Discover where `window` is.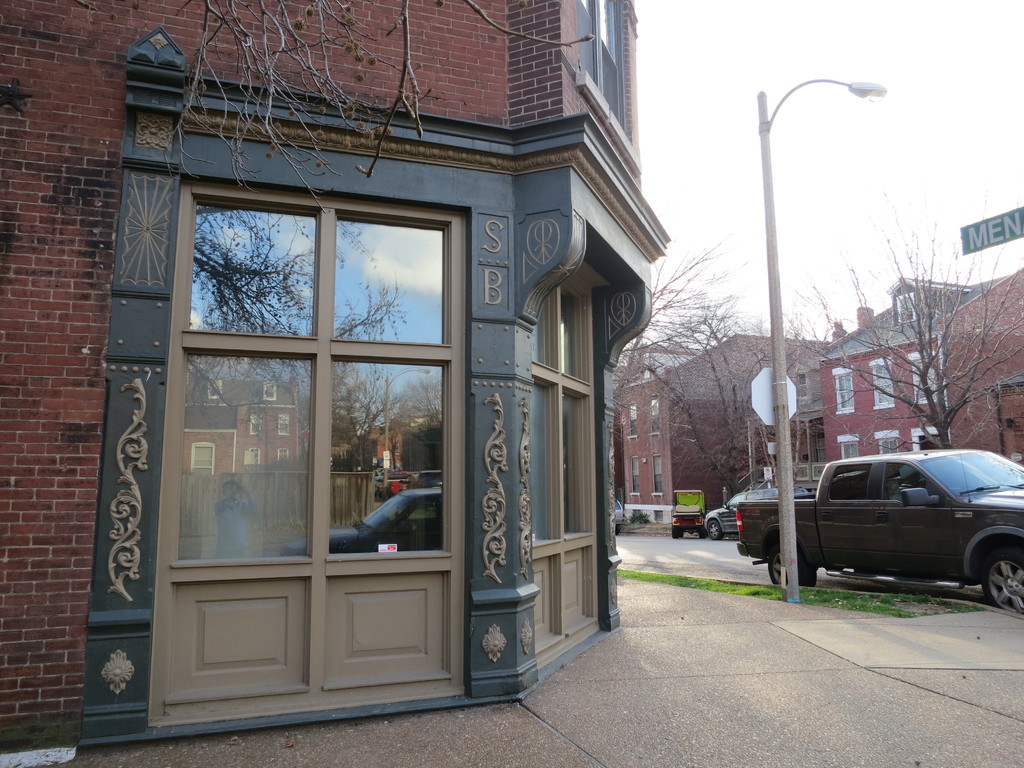
Discovered at {"x1": 862, "y1": 360, "x2": 893, "y2": 405}.
